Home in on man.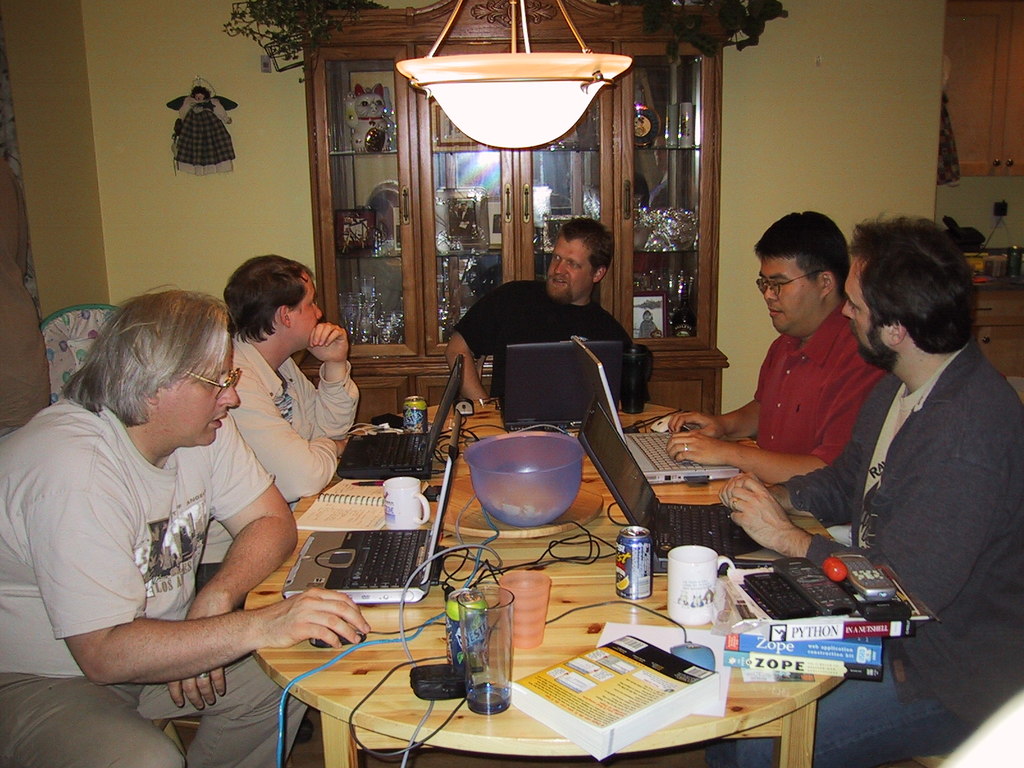
Homed in at l=703, t=204, r=1023, b=767.
